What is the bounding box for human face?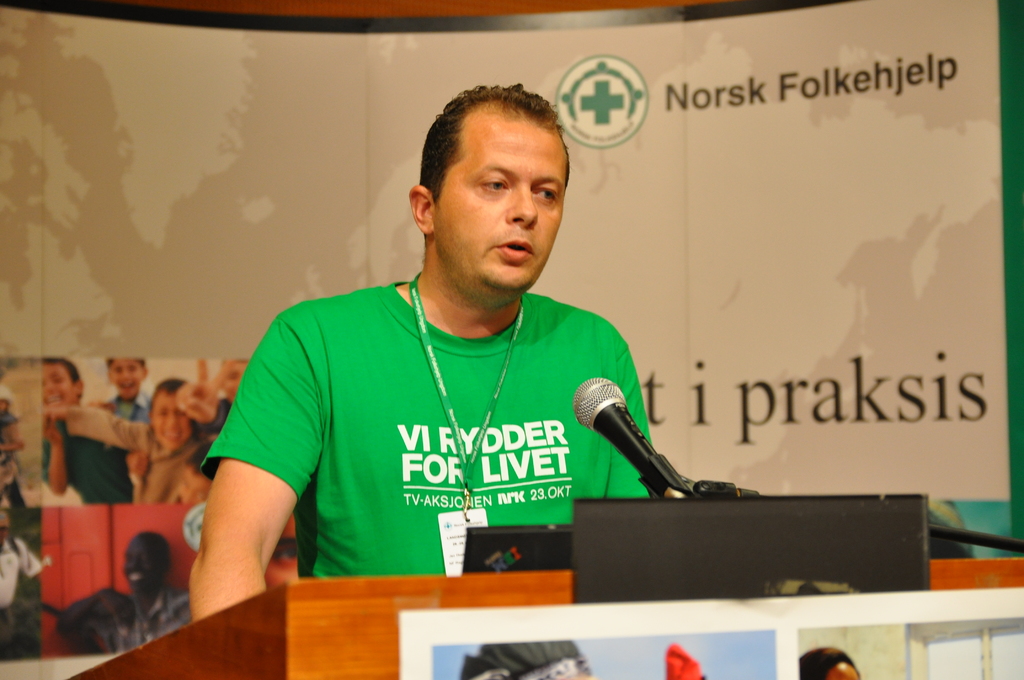
bbox=[224, 362, 246, 400].
